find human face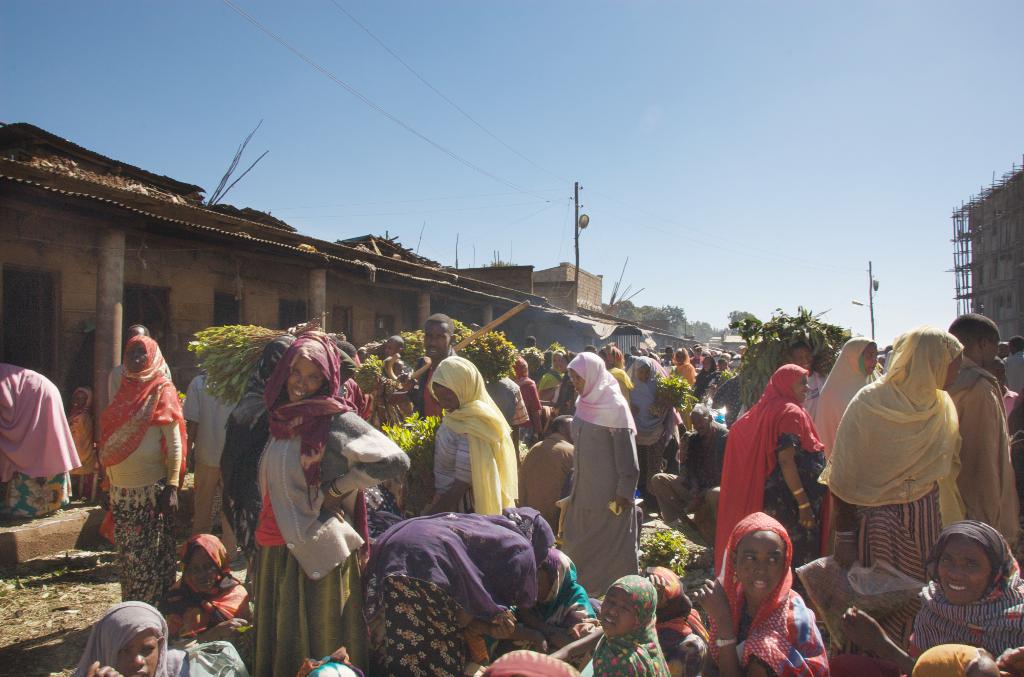
(left=127, top=345, right=145, bottom=370)
